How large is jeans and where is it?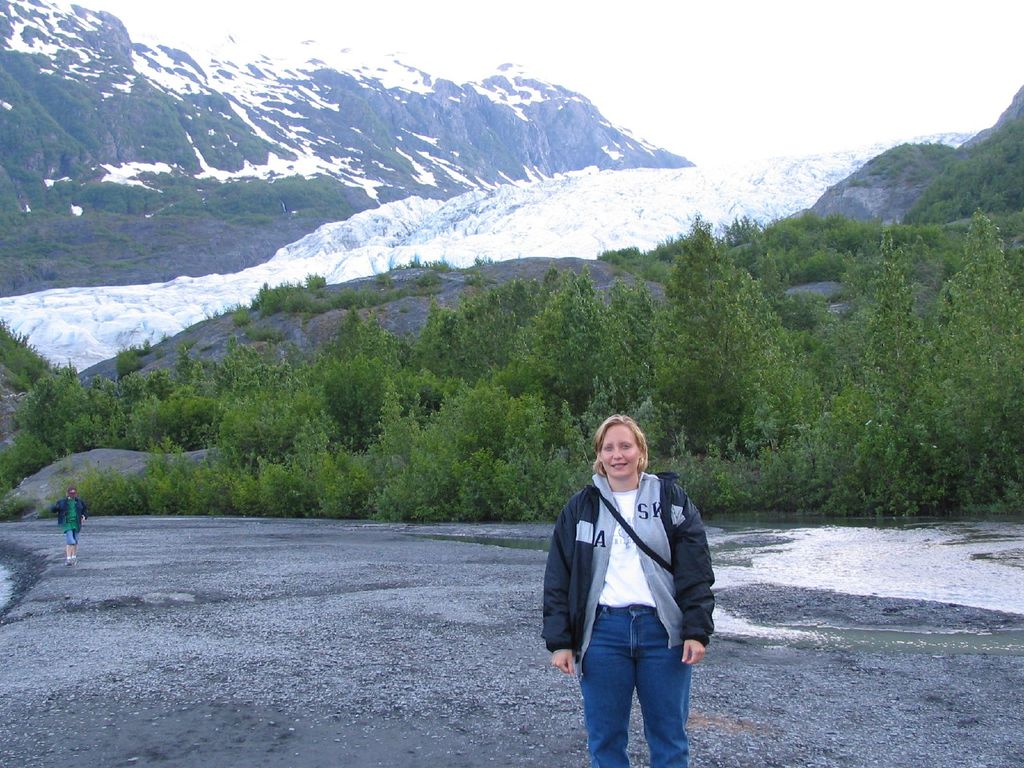
Bounding box: left=570, top=618, right=705, bottom=767.
